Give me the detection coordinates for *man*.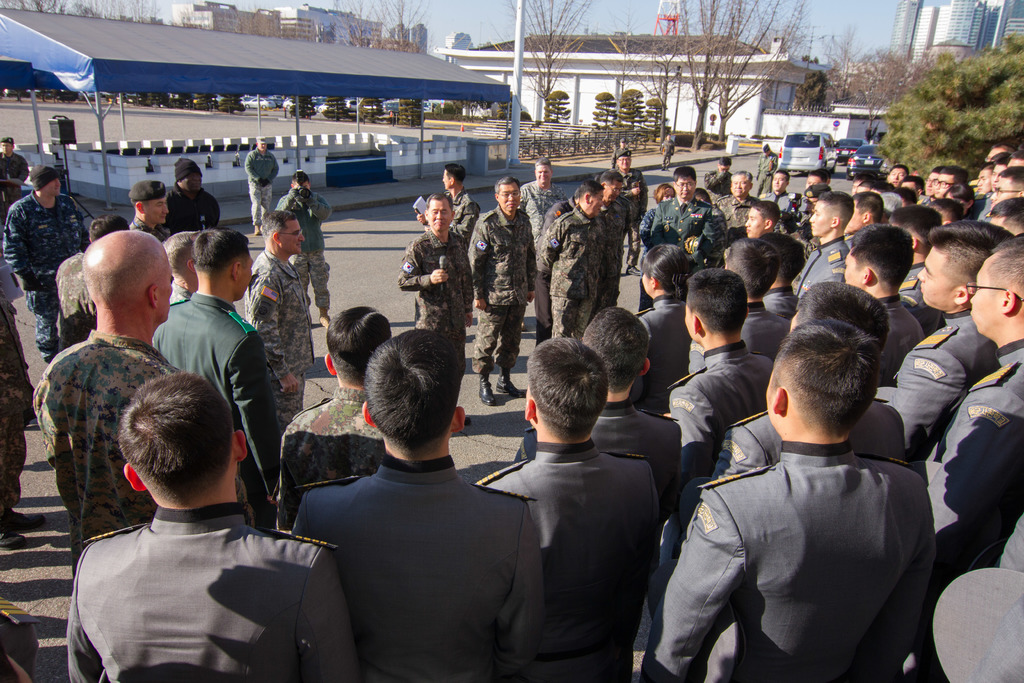
396/193/475/427.
